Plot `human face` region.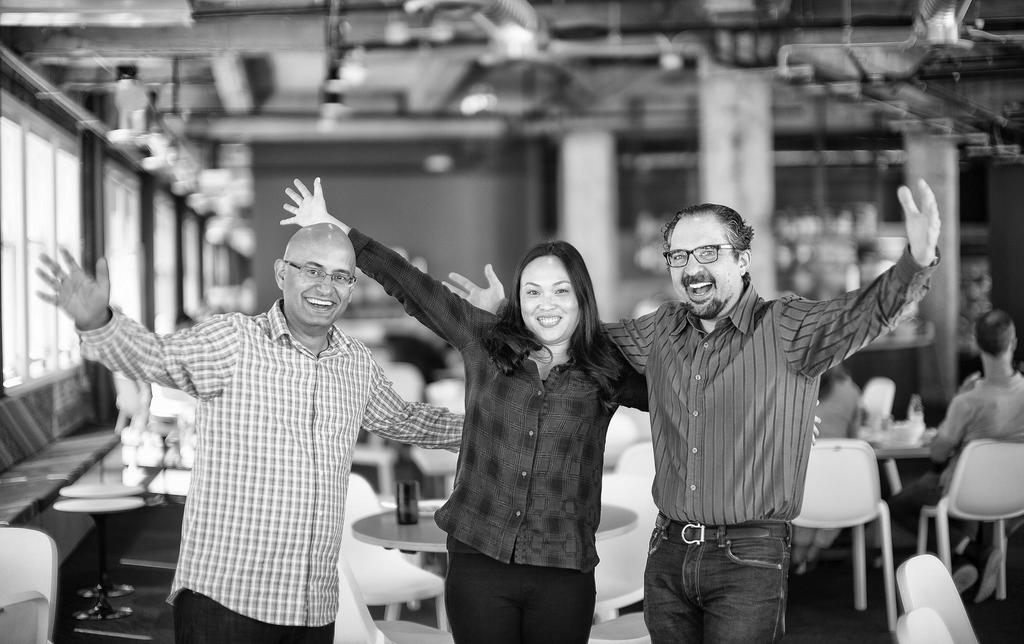
Plotted at left=673, top=216, right=740, bottom=311.
